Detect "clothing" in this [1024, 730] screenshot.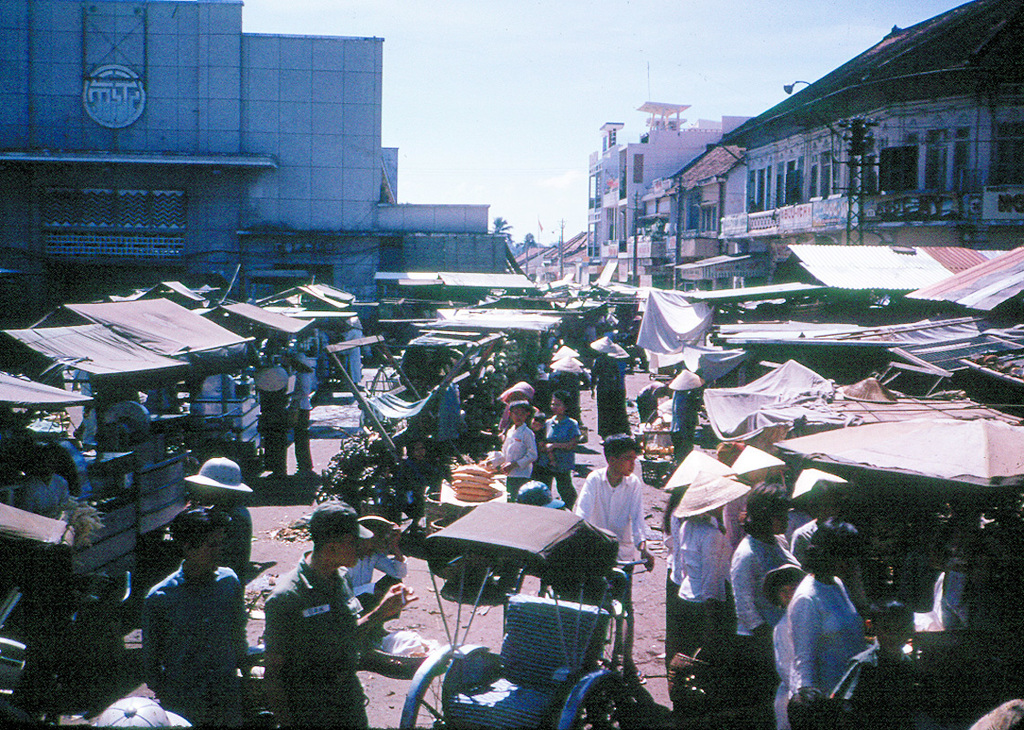
Detection: rect(227, 506, 249, 577).
